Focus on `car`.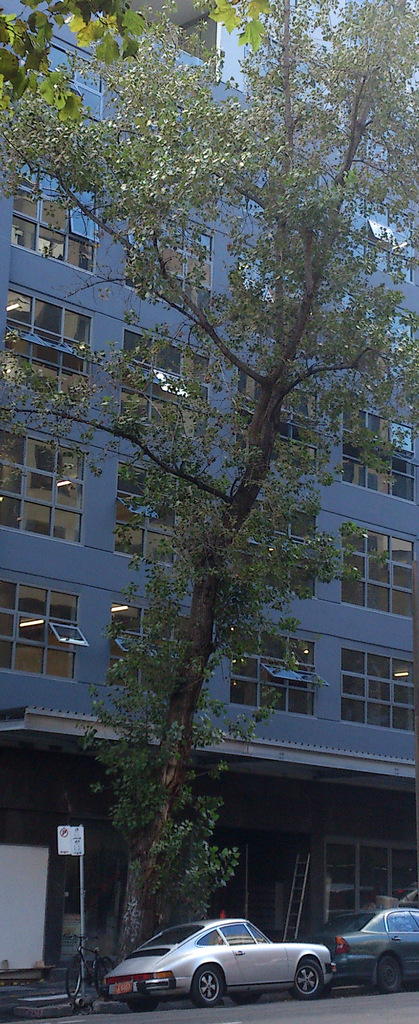
Focused at 97:911:334:1009.
